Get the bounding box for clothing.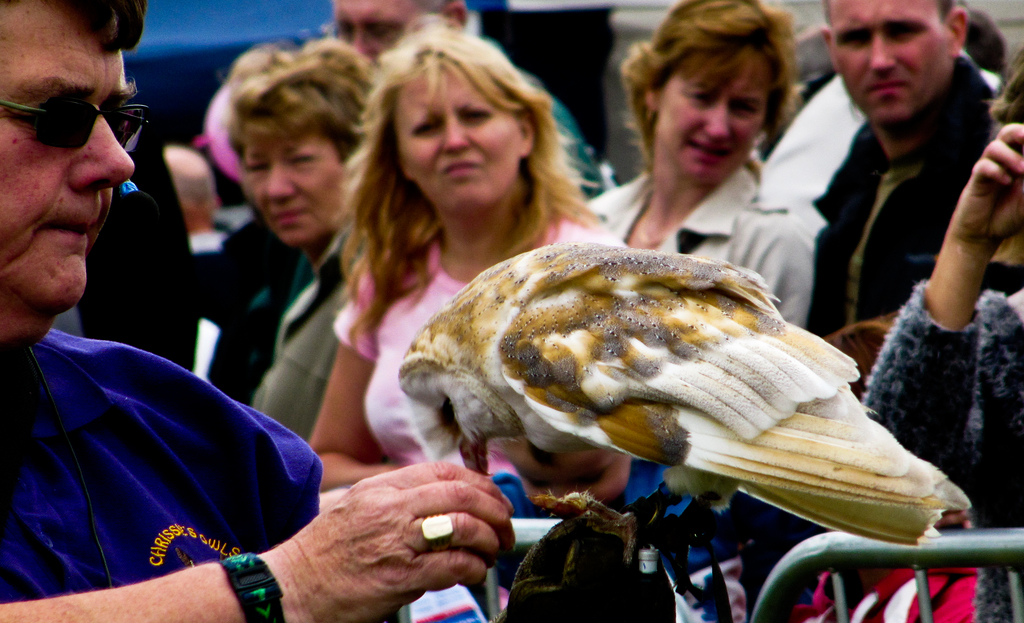
left=848, top=263, right=1023, bottom=537.
